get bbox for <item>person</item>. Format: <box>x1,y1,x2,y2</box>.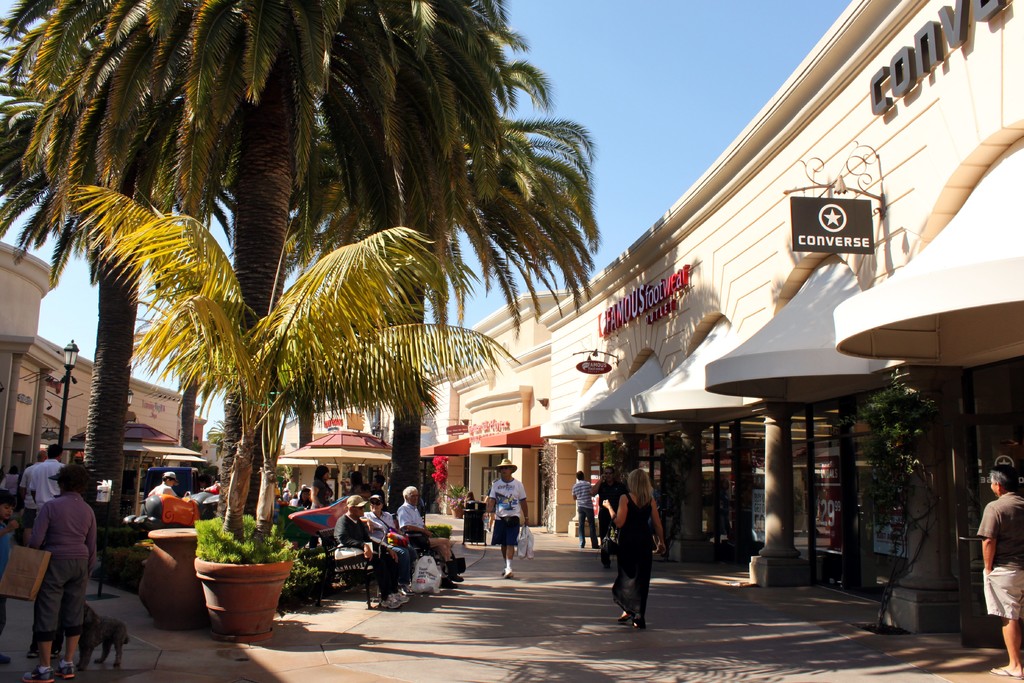
<box>465,491,486,545</box>.
